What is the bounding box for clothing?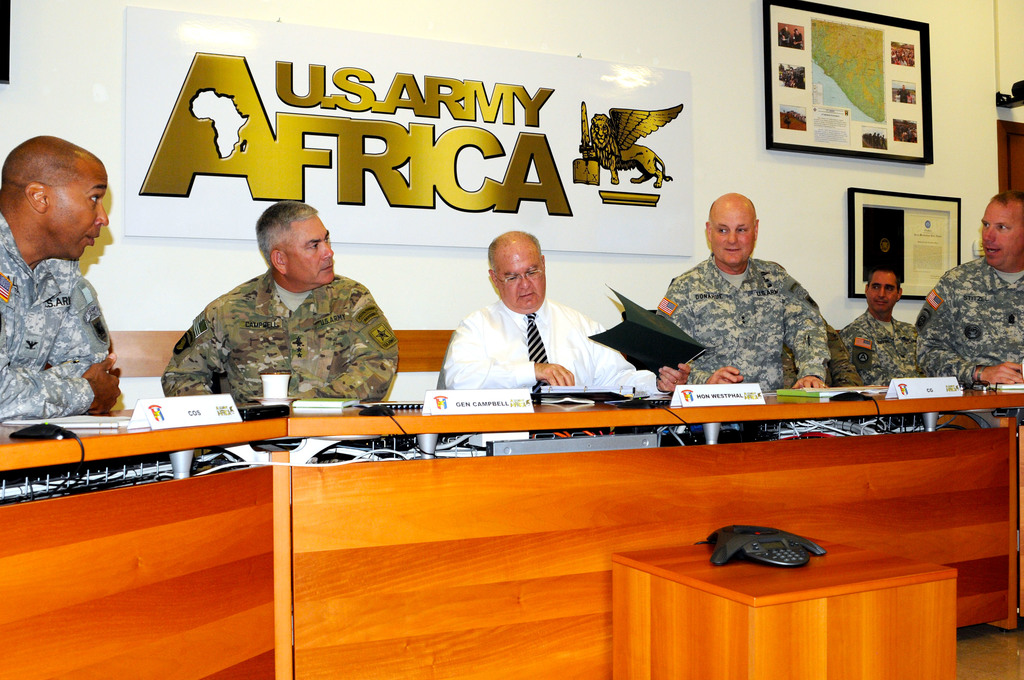
[left=829, top=304, right=933, bottom=384].
